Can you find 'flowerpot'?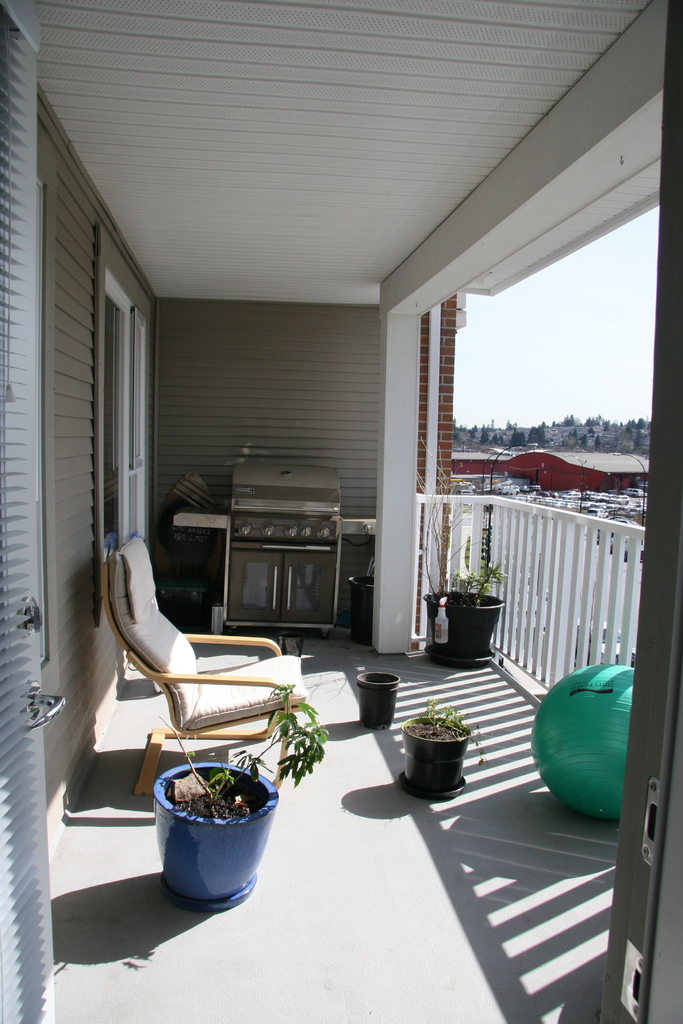
Yes, bounding box: left=149, top=762, right=290, bottom=904.
